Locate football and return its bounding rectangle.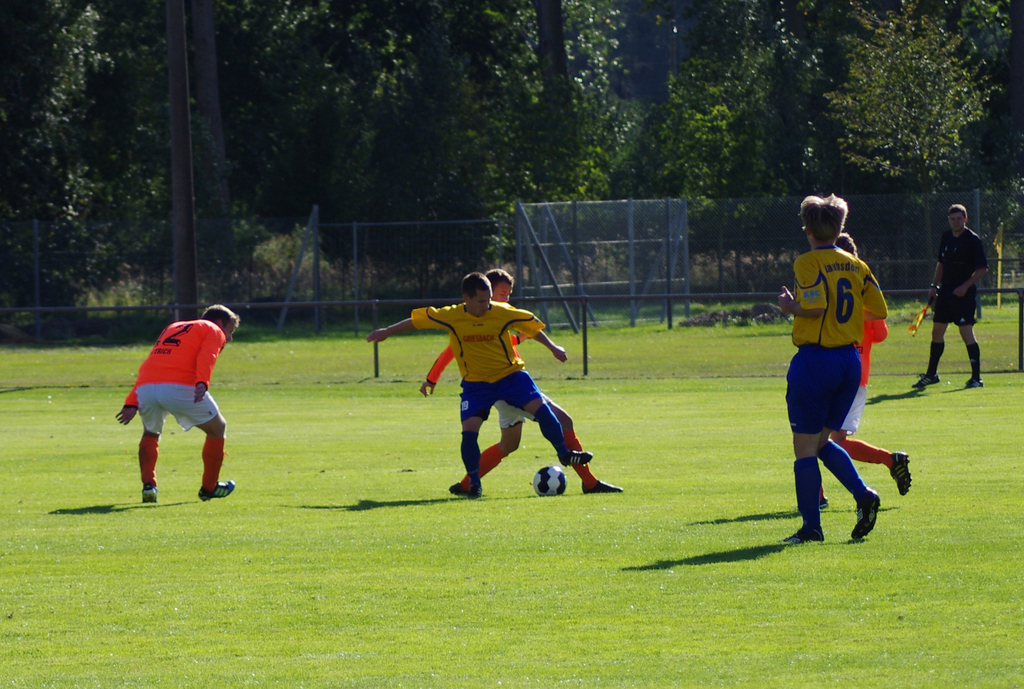
region(532, 465, 566, 497).
